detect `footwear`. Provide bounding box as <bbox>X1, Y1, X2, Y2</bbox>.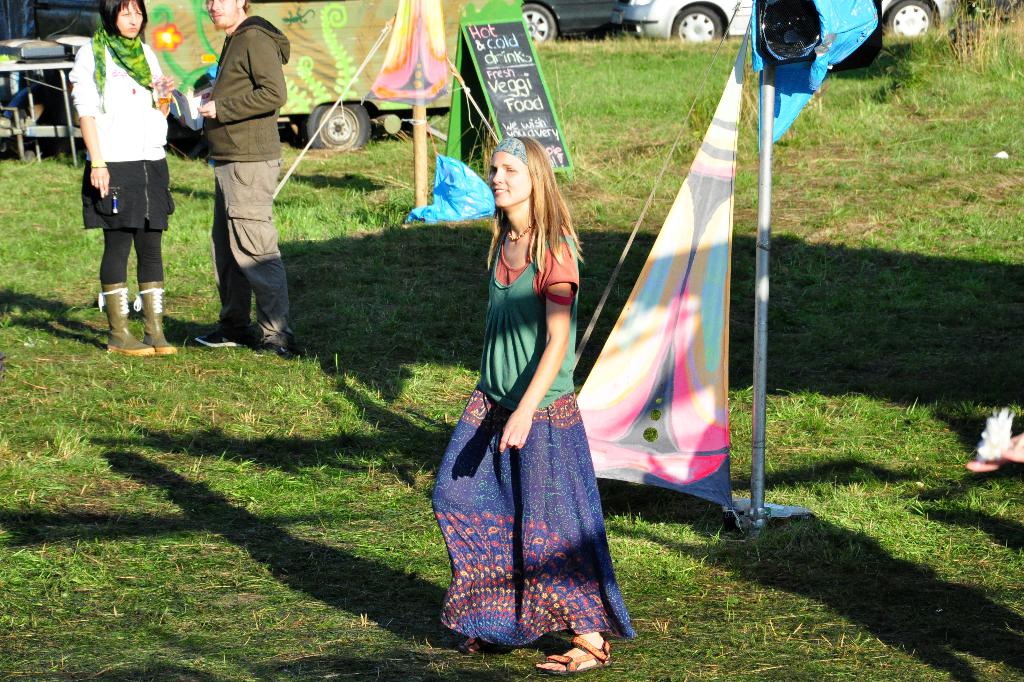
<bbox>189, 316, 250, 344</bbox>.
